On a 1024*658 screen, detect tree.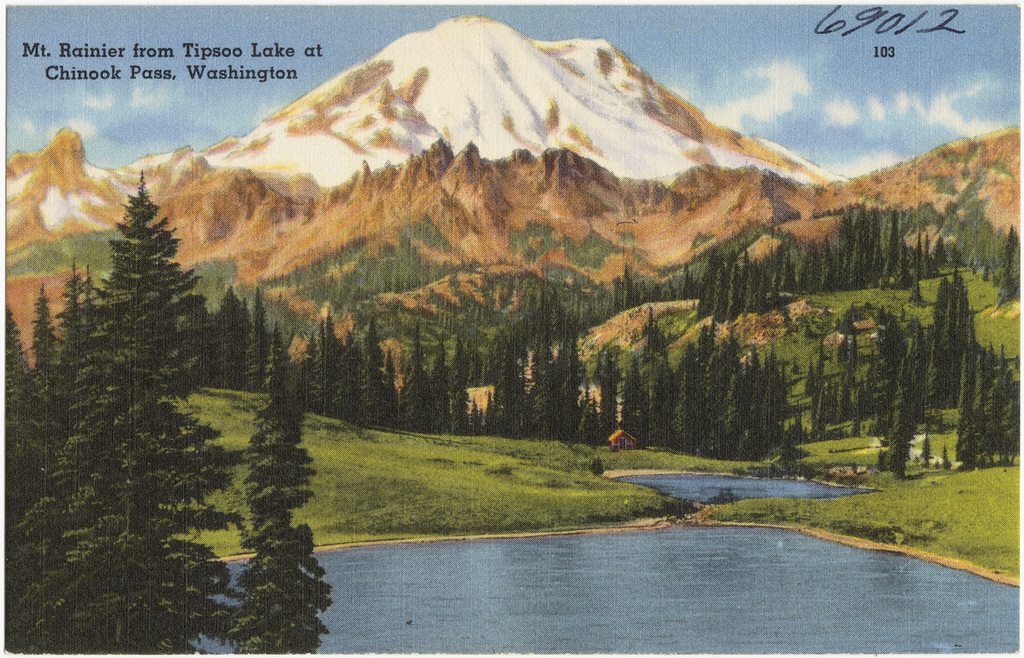
[356, 318, 403, 429].
